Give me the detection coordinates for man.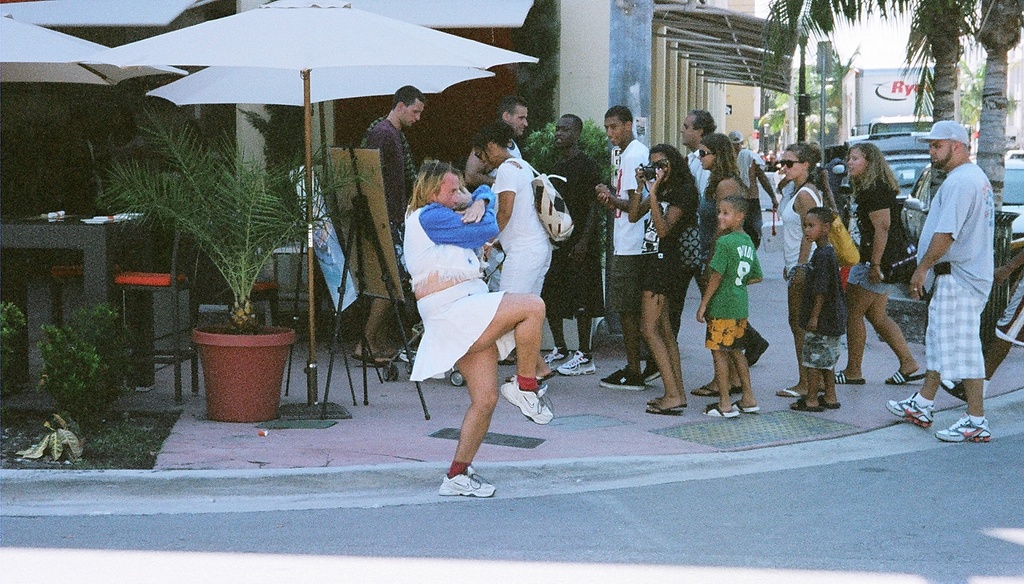
x1=463 y1=97 x2=527 y2=186.
